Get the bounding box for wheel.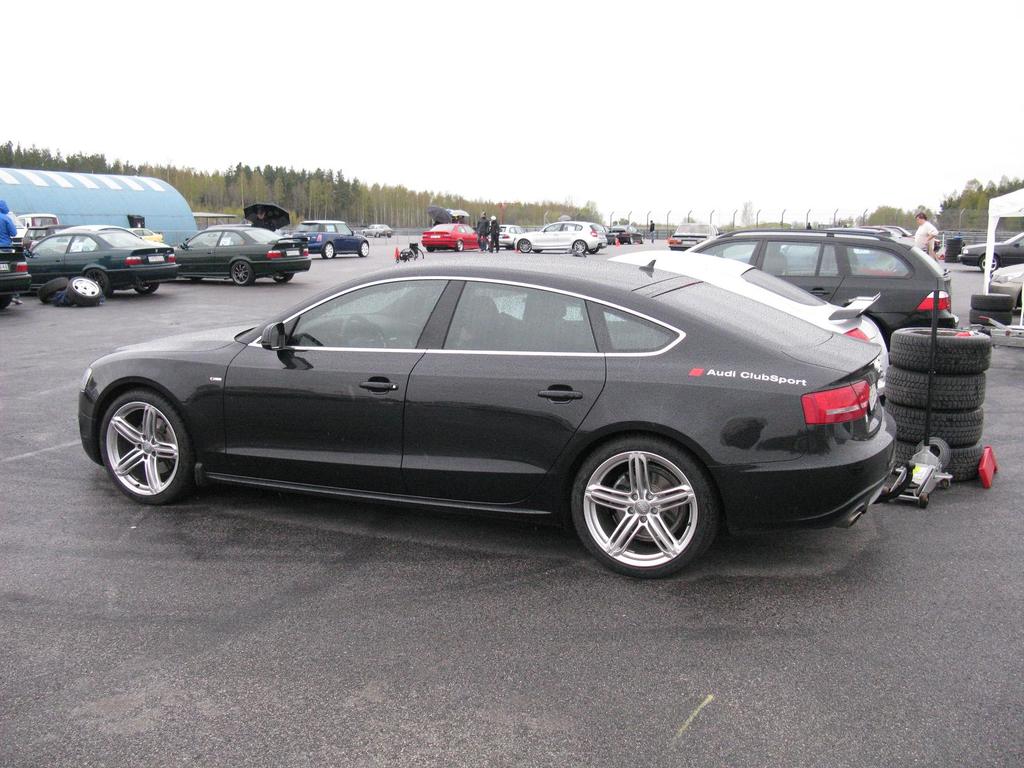
[968, 294, 1016, 307].
